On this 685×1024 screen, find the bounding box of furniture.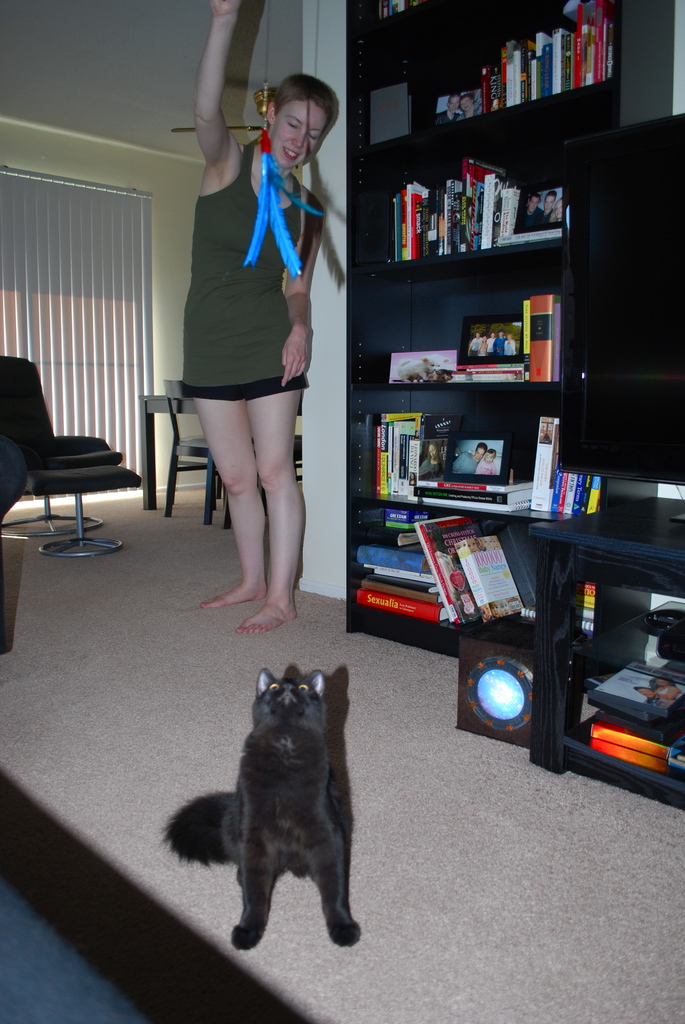
Bounding box: BBox(528, 498, 684, 813).
